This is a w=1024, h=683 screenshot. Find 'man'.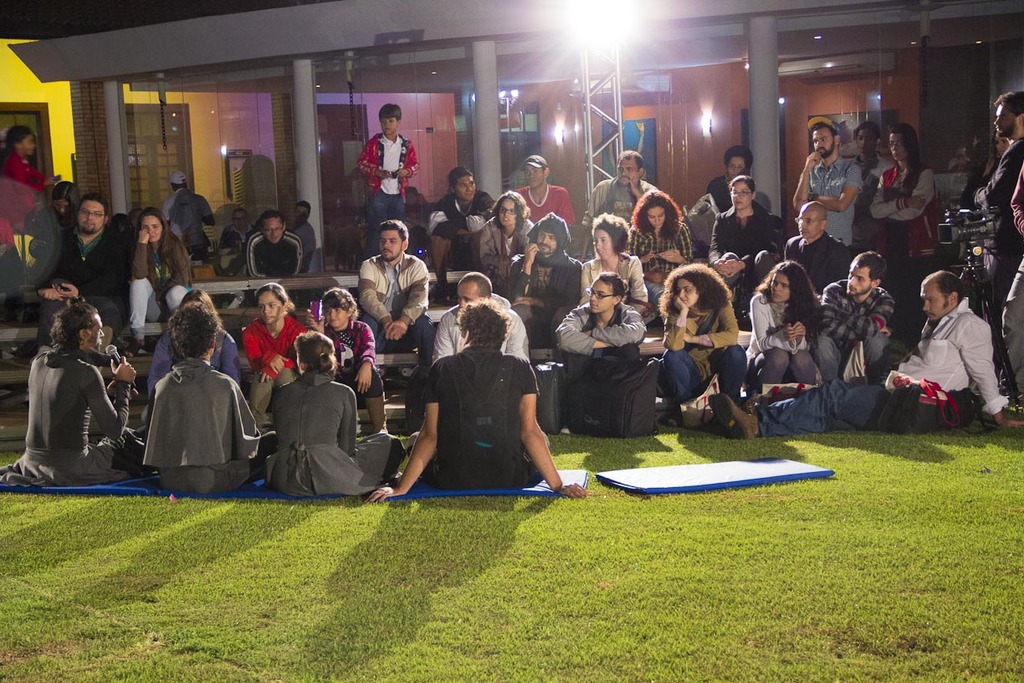
Bounding box: select_region(160, 171, 215, 263).
